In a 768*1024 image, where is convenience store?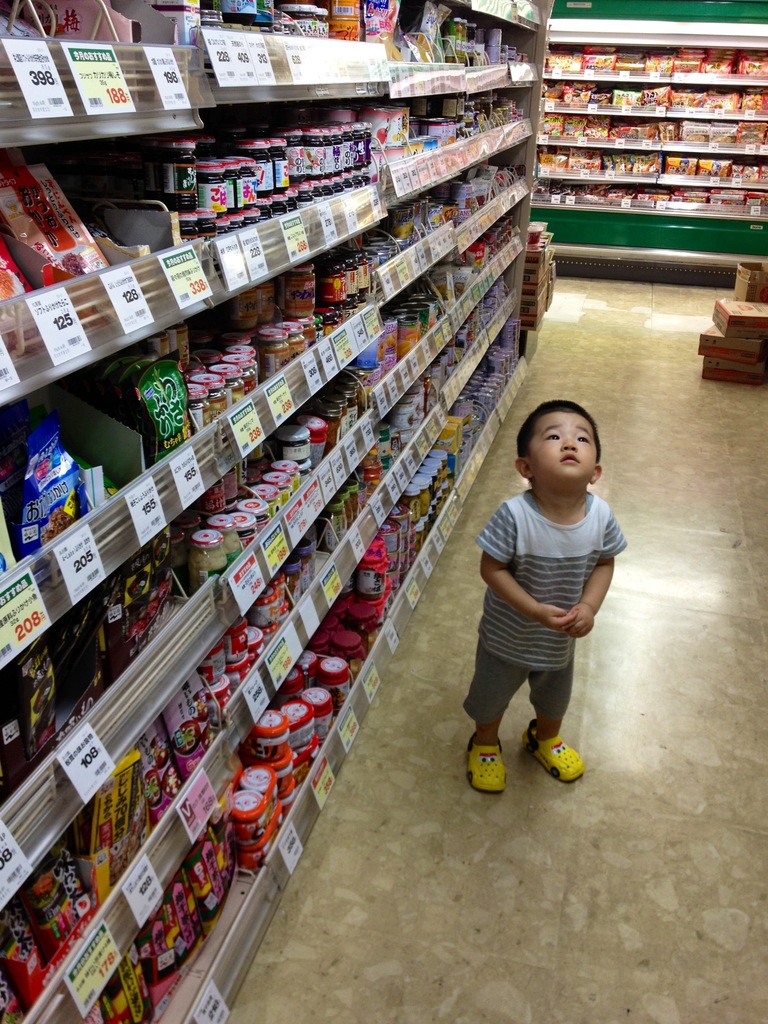
box(0, 0, 767, 1023).
